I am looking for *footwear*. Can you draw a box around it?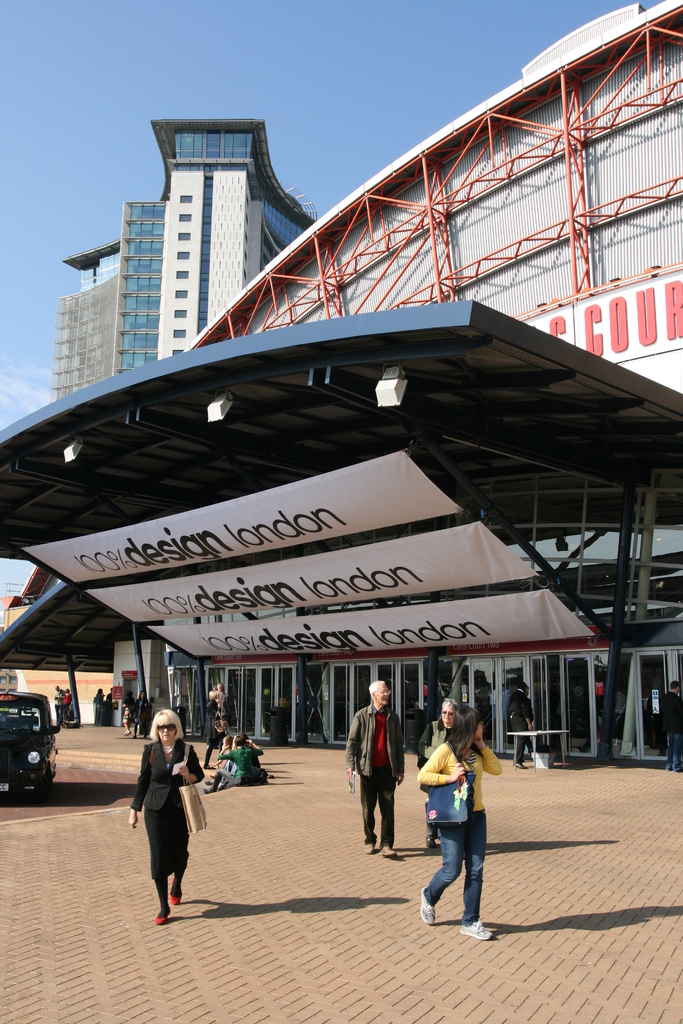
Sure, the bounding box is [x1=121, y1=729, x2=126, y2=734].
